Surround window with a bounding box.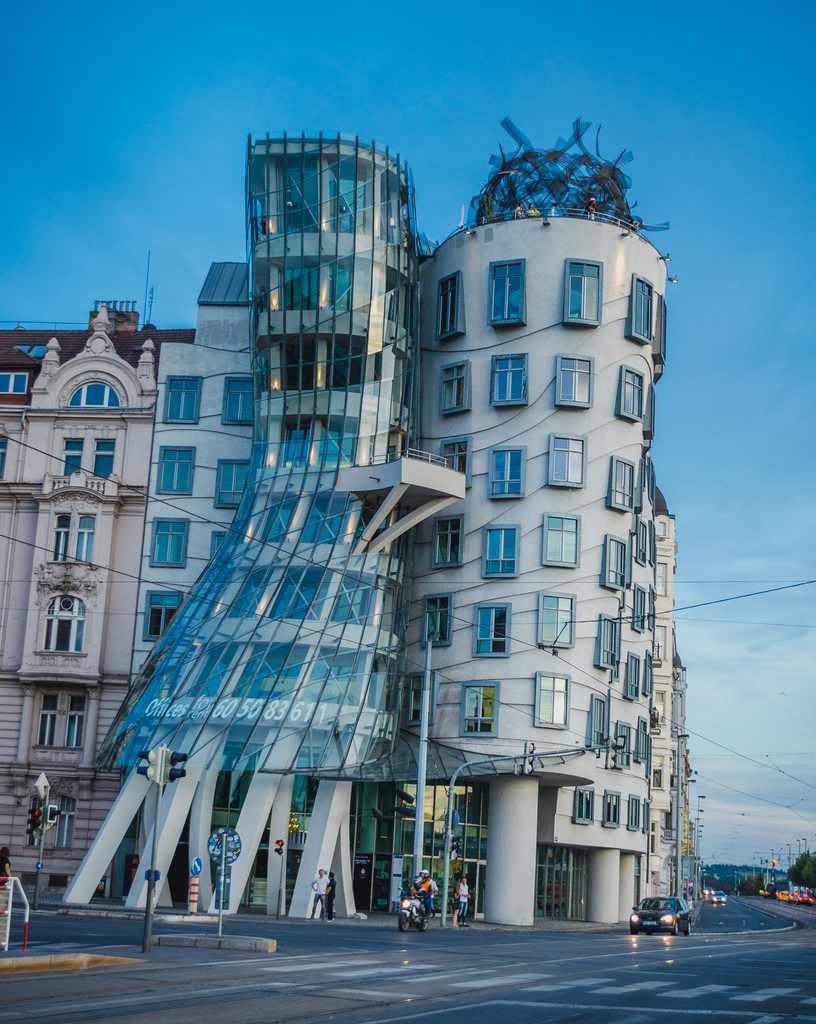
38,693,58,746.
